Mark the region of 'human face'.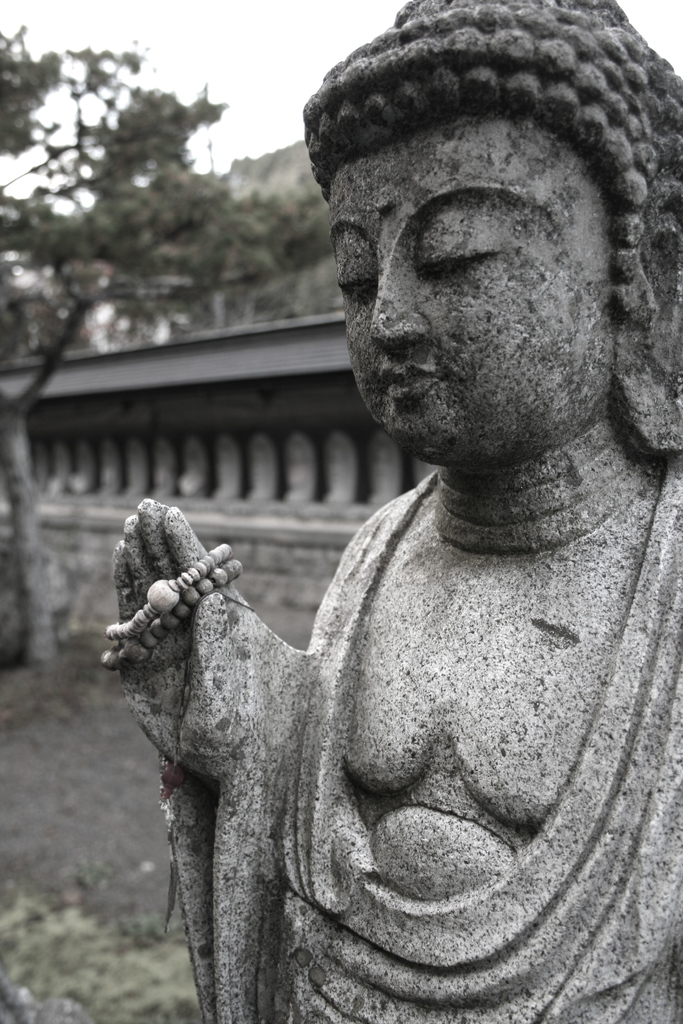
Region: crop(332, 120, 614, 460).
